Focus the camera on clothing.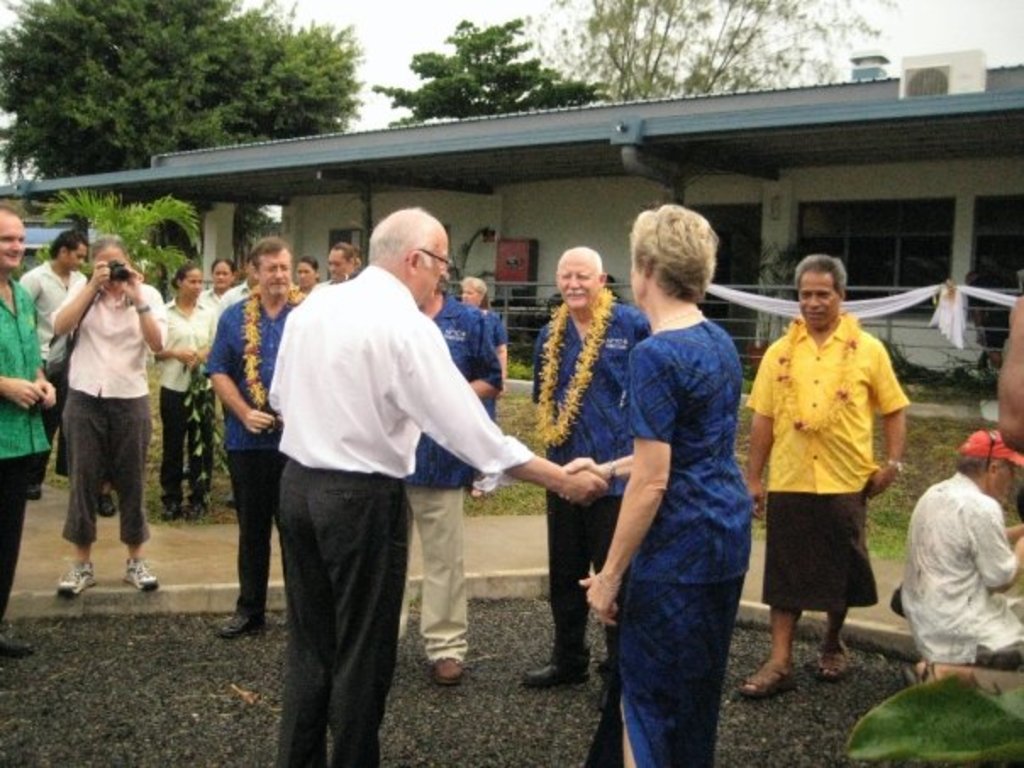
Focus region: select_region(897, 468, 1022, 675).
